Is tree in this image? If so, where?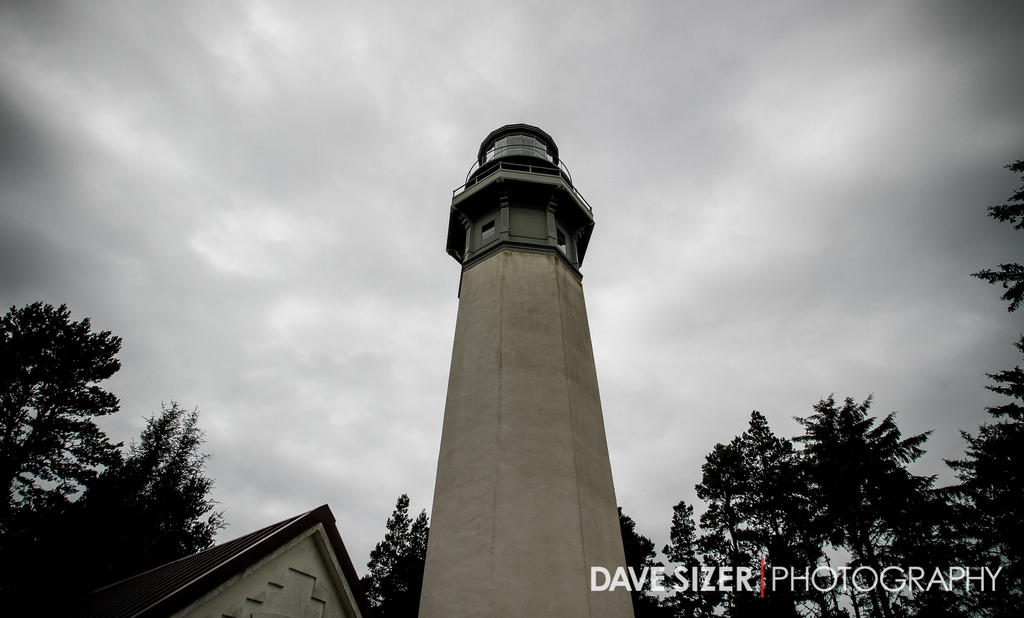
Yes, at bbox(692, 410, 813, 617).
